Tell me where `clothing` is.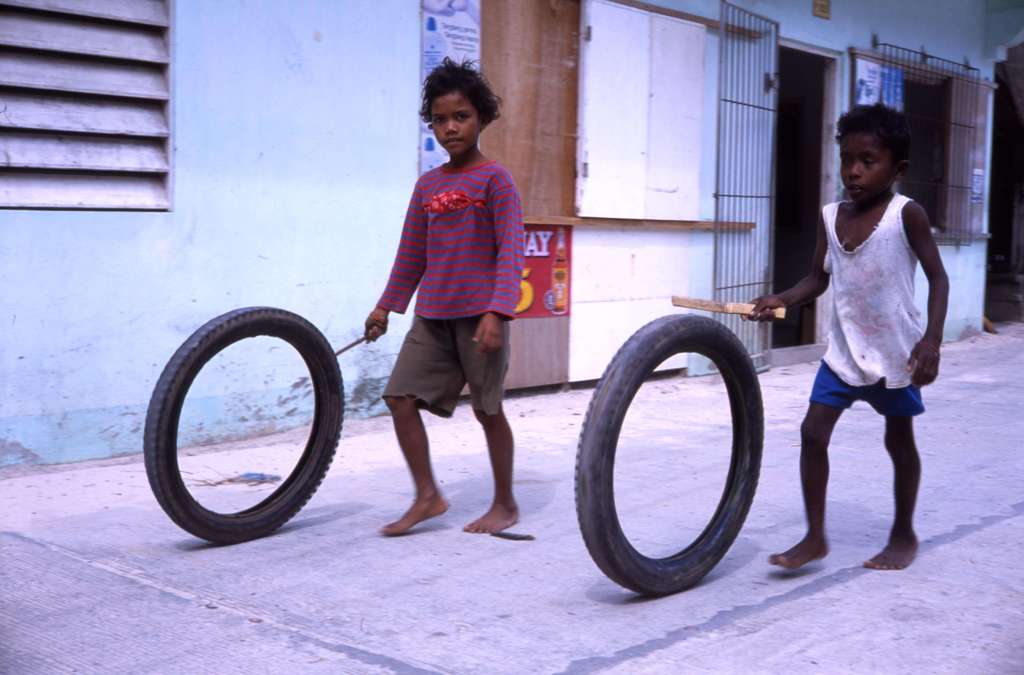
`clothing` is at [x1=812, y1=166, x2=941, y2=472].
